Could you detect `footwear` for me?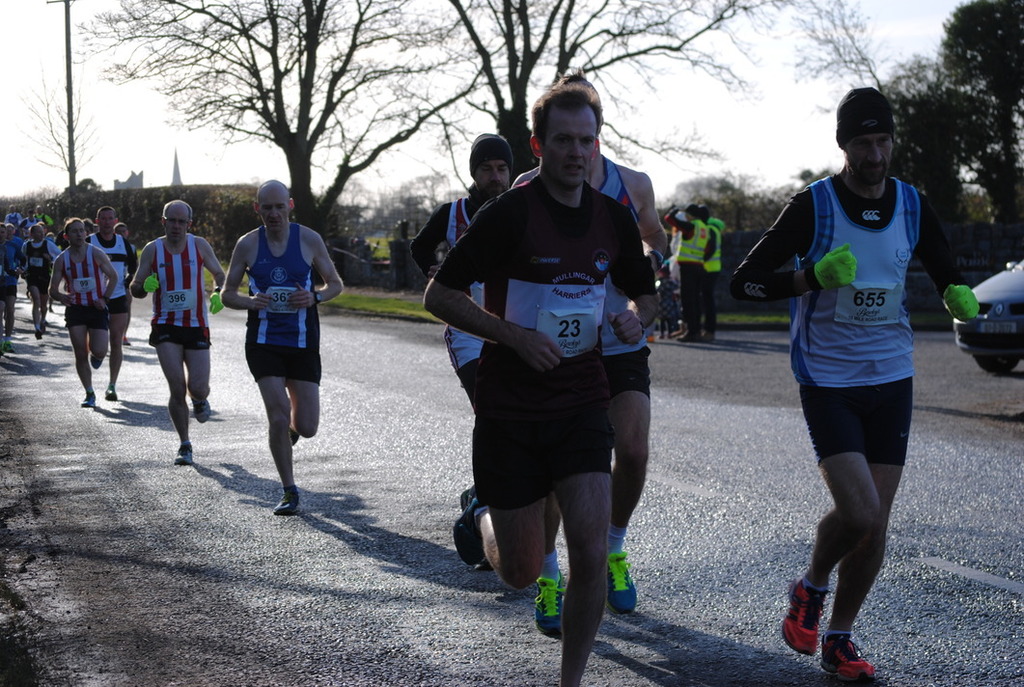
Detection result: (x1=698, y1=331, x2=714, y2=344).
